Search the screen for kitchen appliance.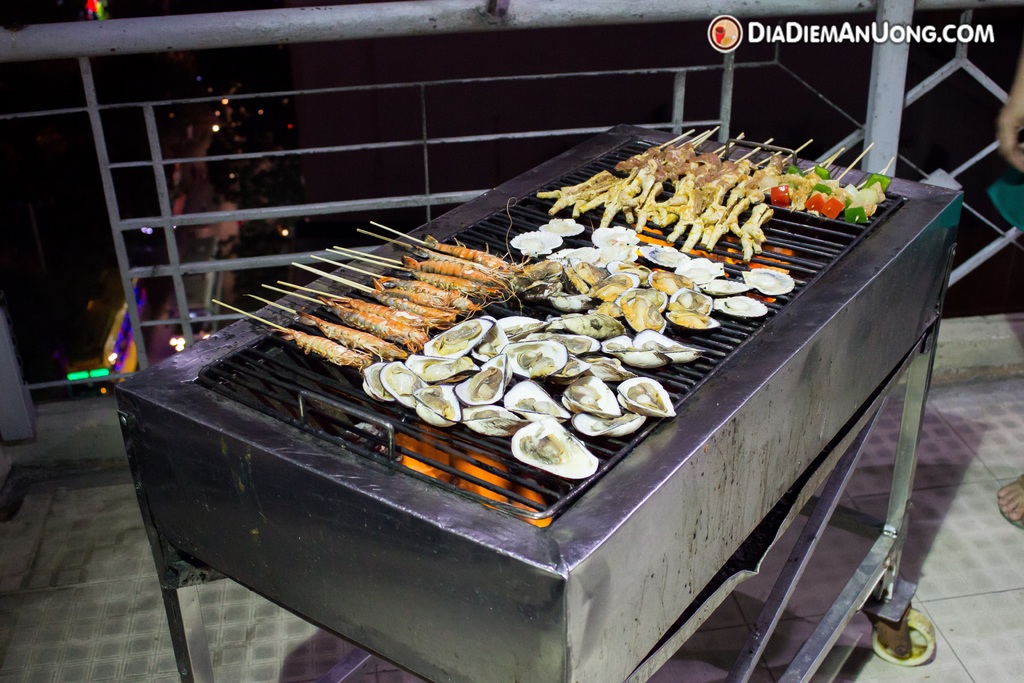
Found at BBox(82, 67, 988, 682).
